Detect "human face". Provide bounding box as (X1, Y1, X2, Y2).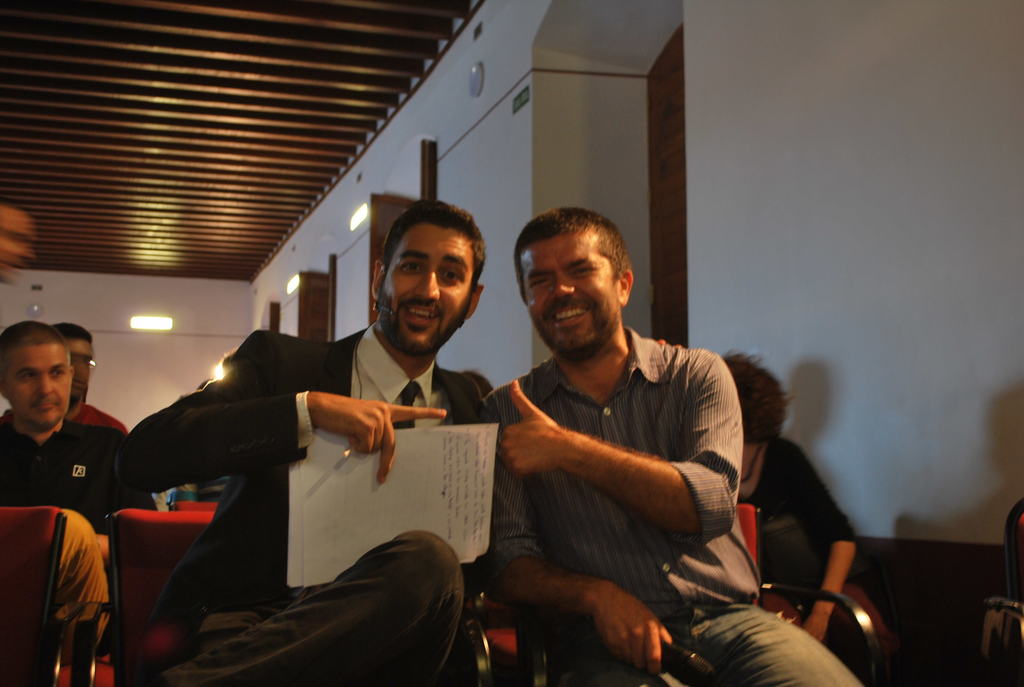
(530, 236, 618, 351).
